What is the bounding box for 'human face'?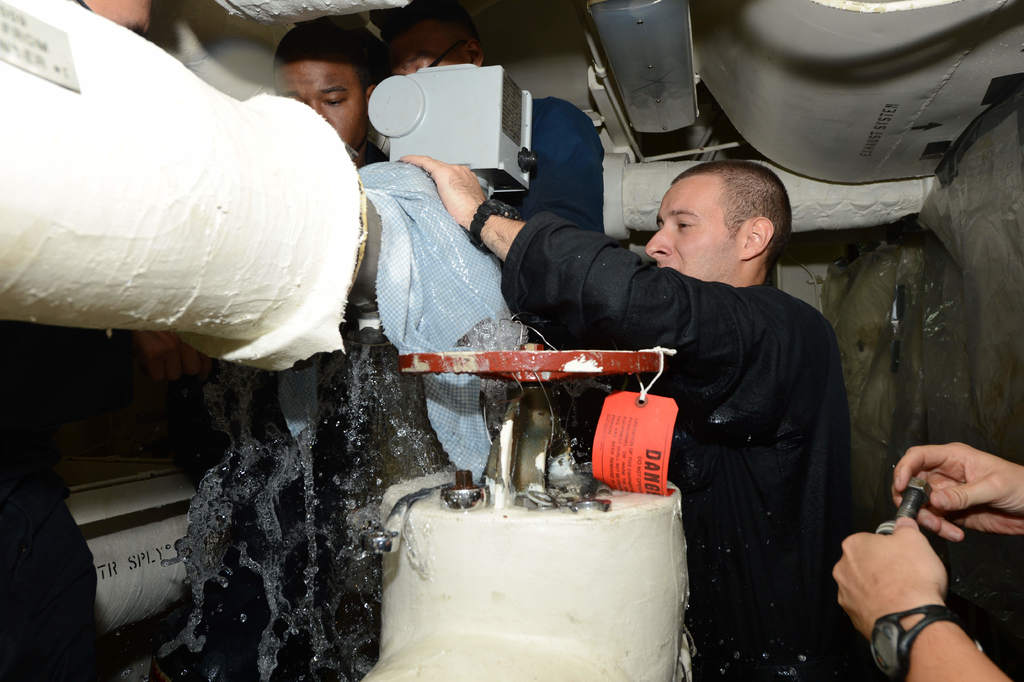
<bbox>278, 60, 372, 157</bbox>.
